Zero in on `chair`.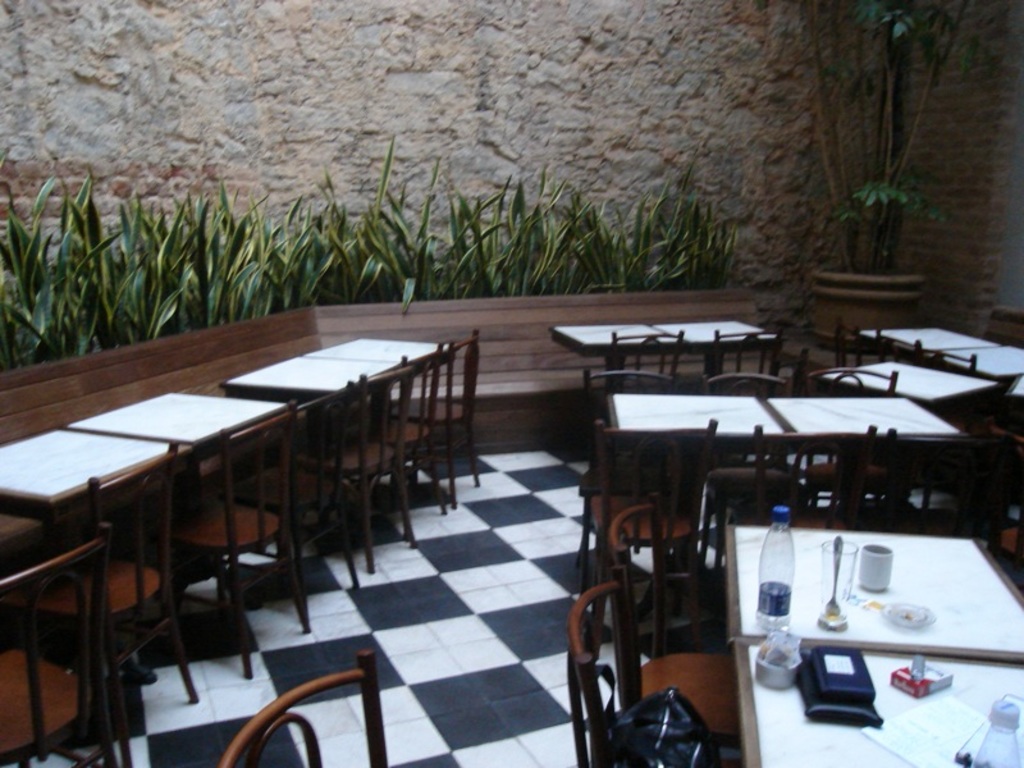
Zeroed in: <box>833,314,883,366</box>.
